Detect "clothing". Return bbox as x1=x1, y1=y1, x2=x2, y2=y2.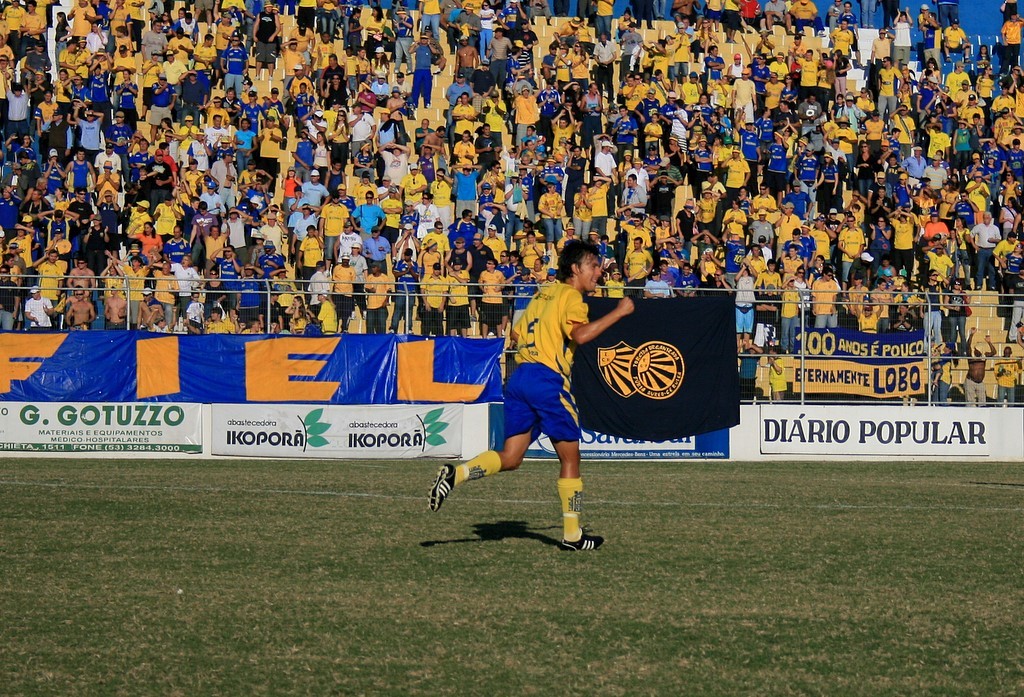
x1=434, y1=266, x2=455, y2=330.
